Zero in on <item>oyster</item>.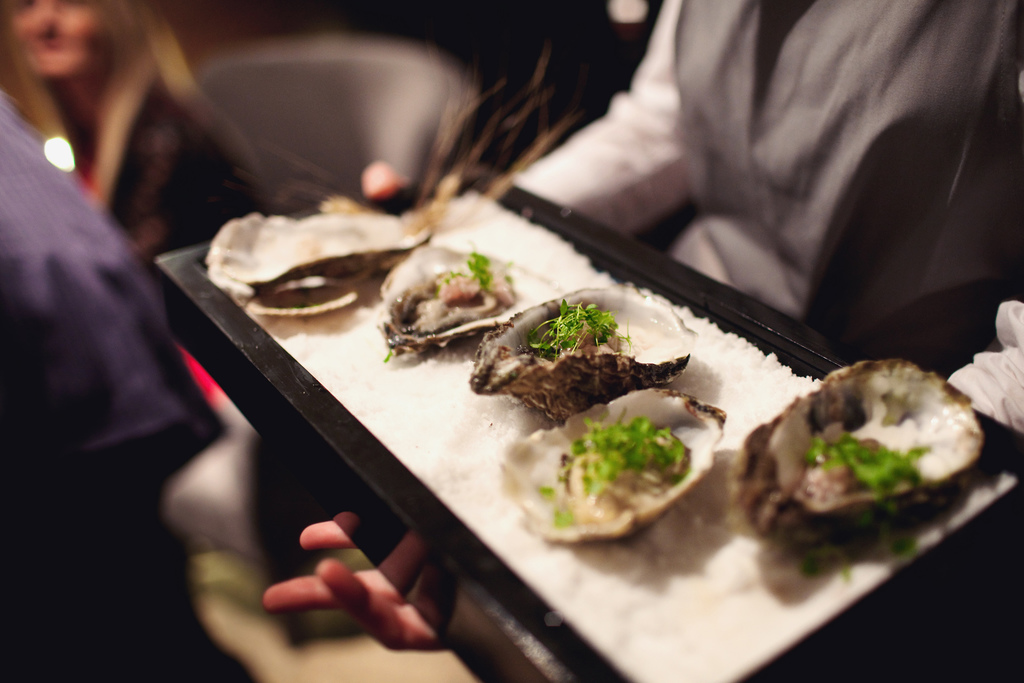
Zeroed in: bbox=[724, 349, 990, 554].
